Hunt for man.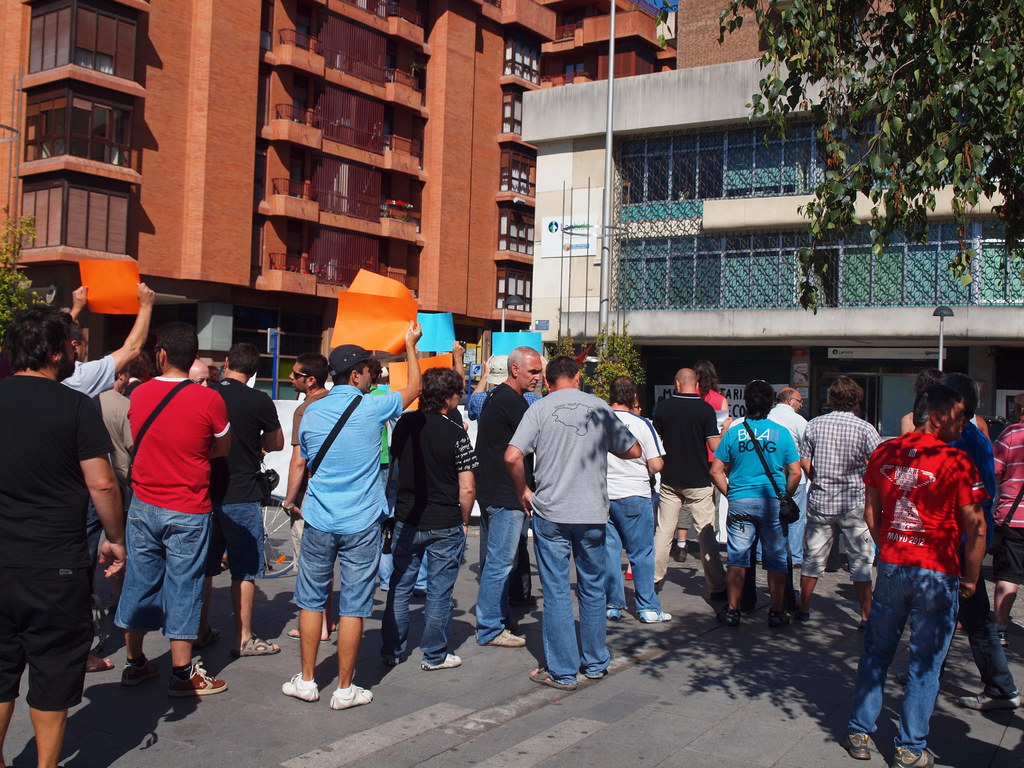
Hunted down at 793:374:882:630.
